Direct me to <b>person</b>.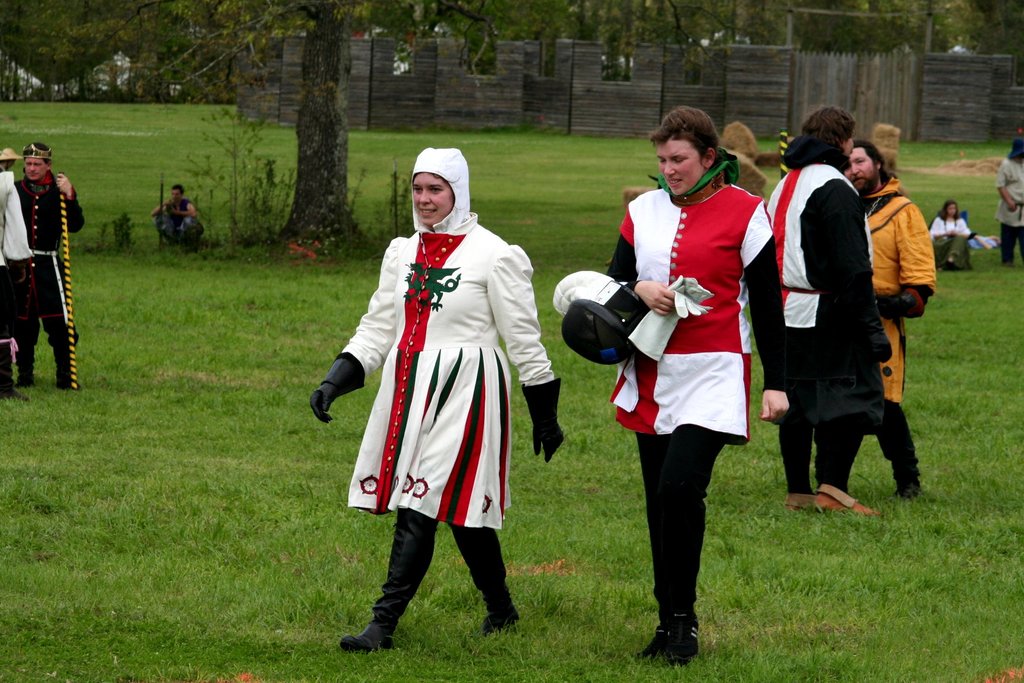
Direction: <bbox>344, 149, 527, 673</bbox>.
